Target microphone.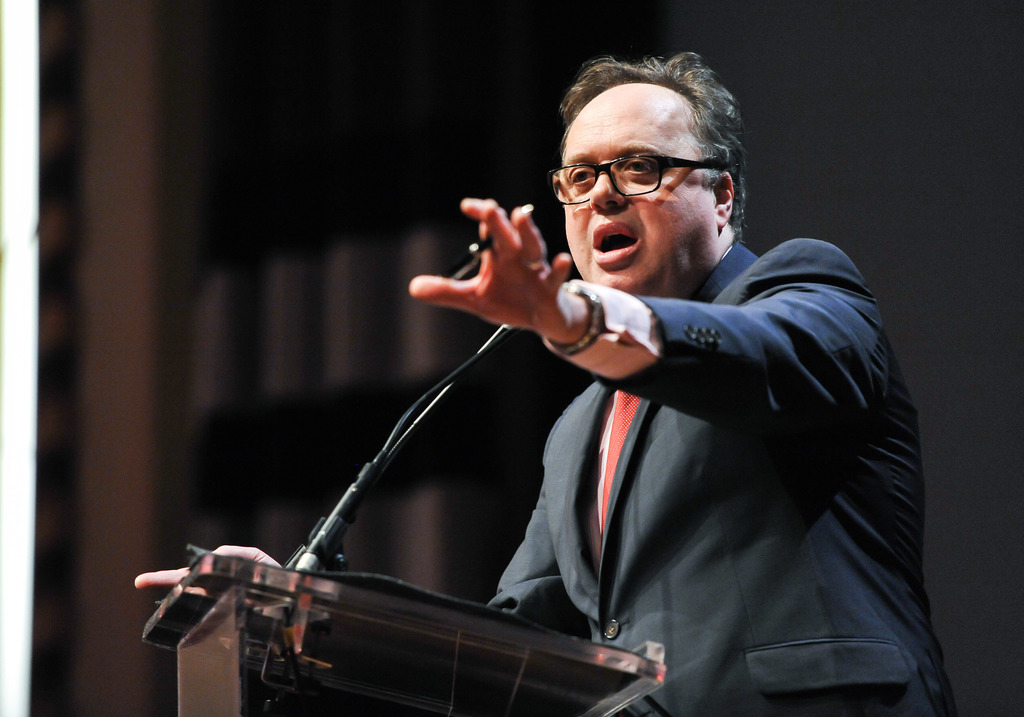
Target region: x1=294, y1=325, x2=520, y2=572.
